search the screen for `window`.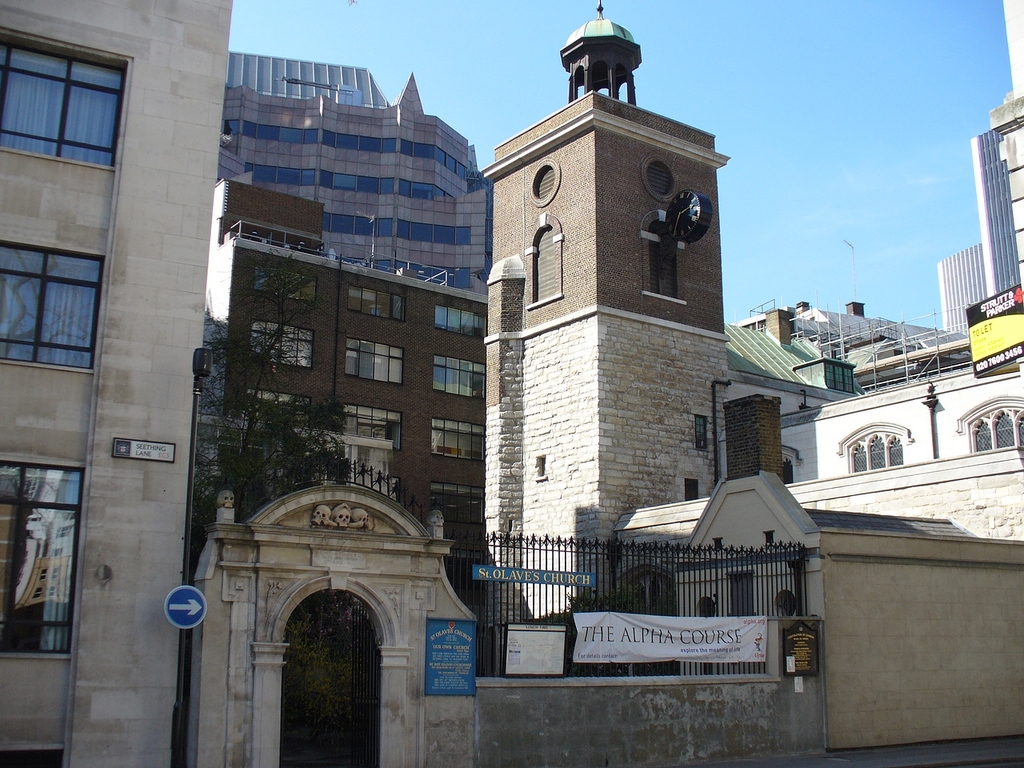
Found at [639, 210, 689, 302].
